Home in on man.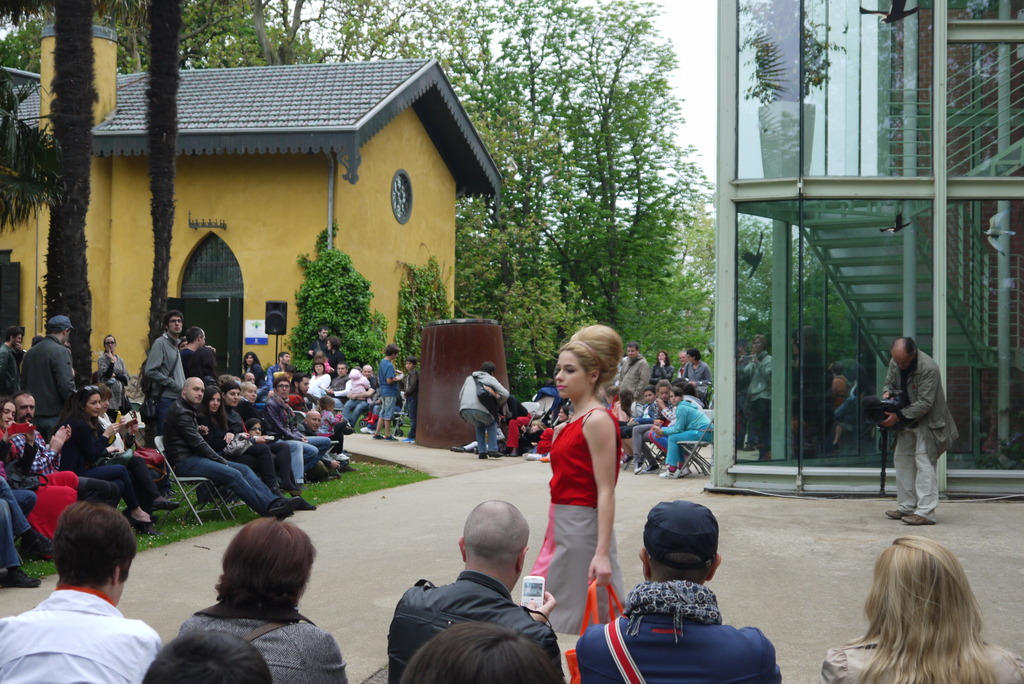
Homed in at (x1=0, y1=327, x2=19, y2=400).
